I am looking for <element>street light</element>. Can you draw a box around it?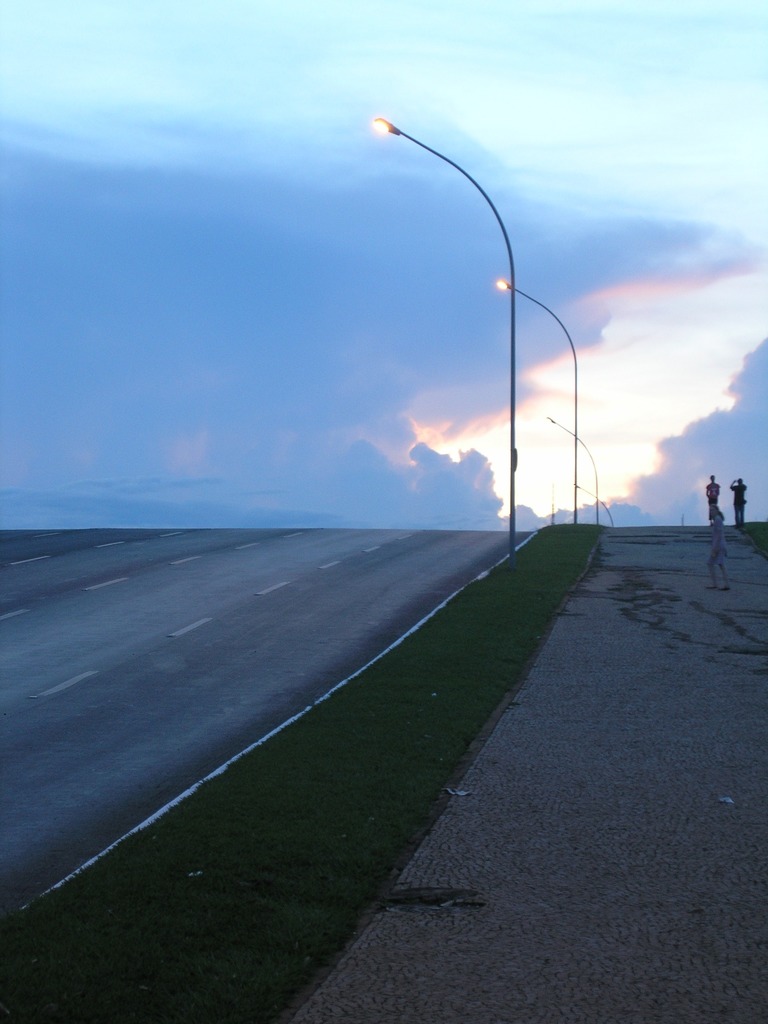
Sure, the bounding box is detection(572, 481, 620, 534).
